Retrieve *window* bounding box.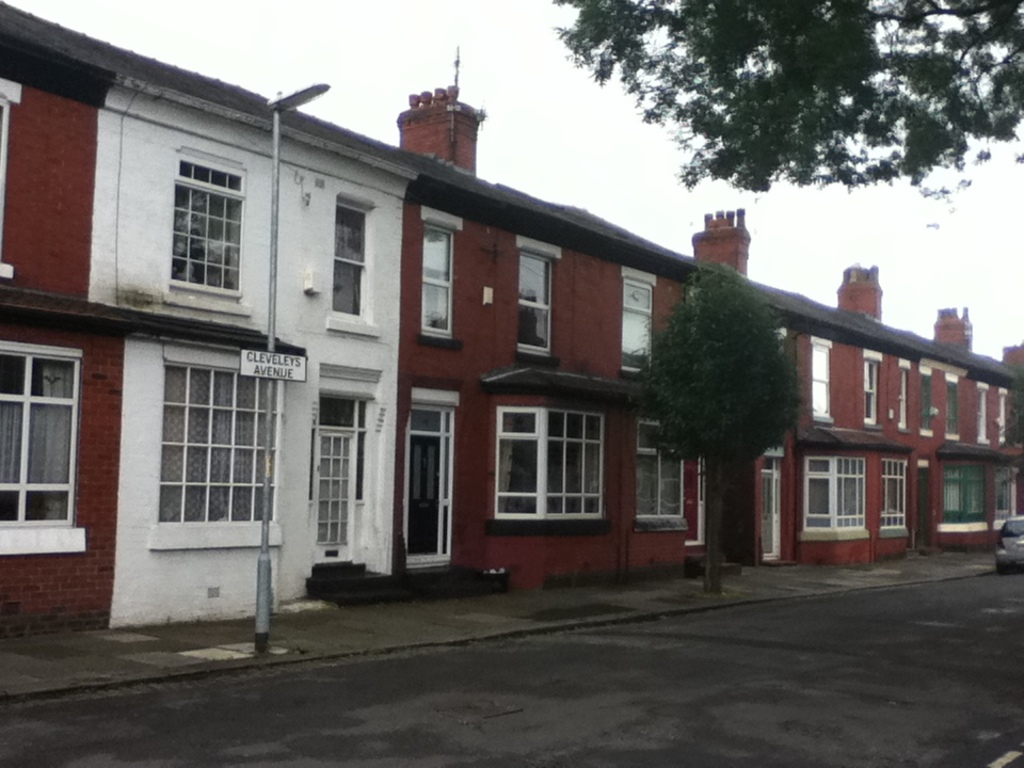
Bounding box: box=[930, 461, 989, 525].
